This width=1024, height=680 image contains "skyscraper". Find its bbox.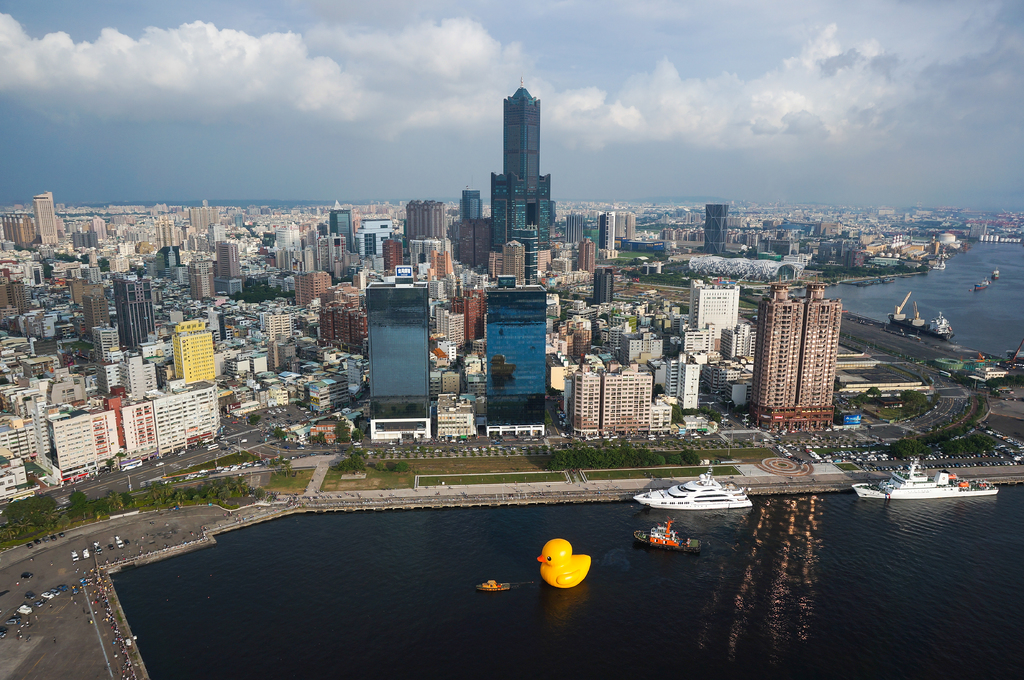
{"left": 584, "top": 239, "right": 596, "bottom": 272}.
